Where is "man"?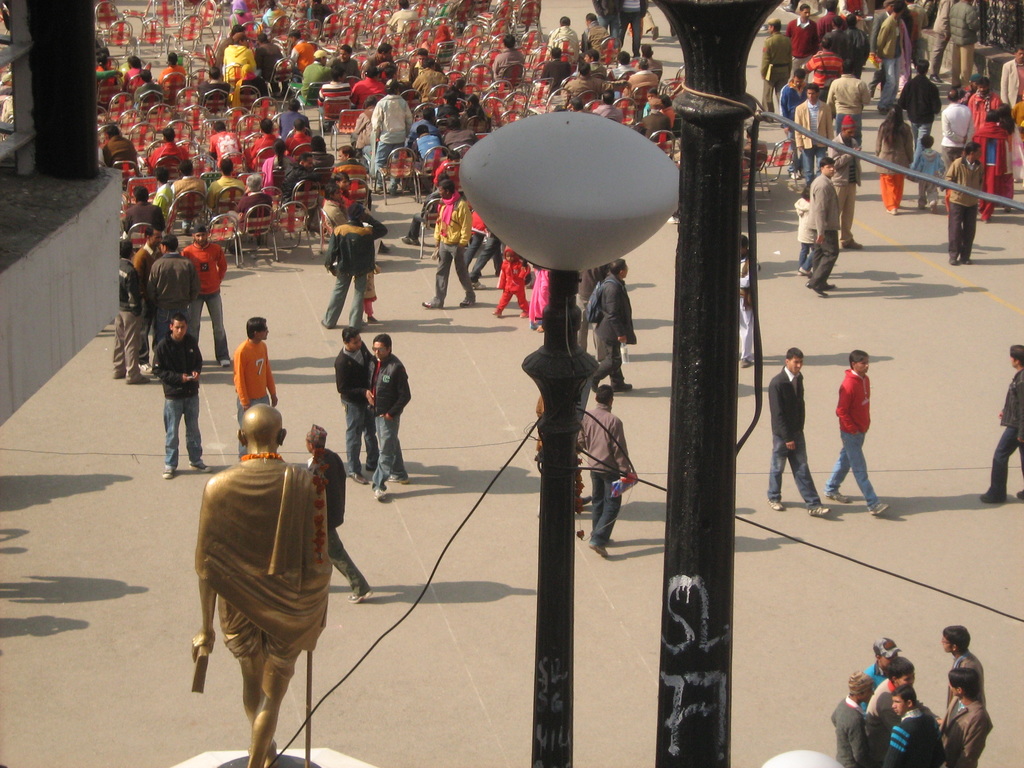
{"x1": 868, "y1": 0, "x2": 900, "y2": 61}.
